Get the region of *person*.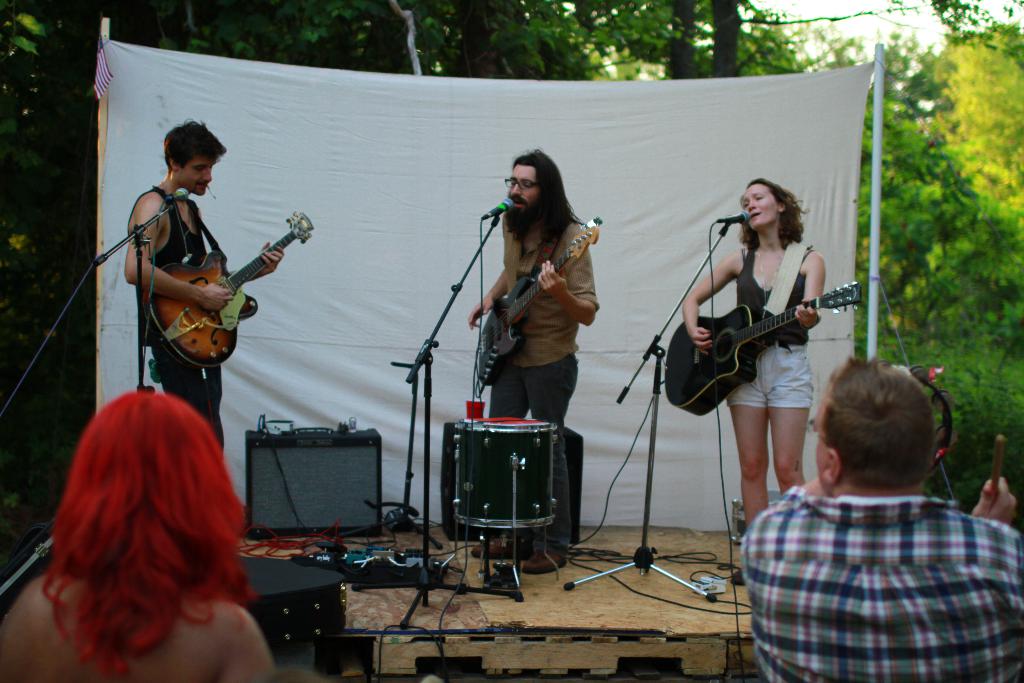
(x1=127, y1=125, x2=283, y2=441).
